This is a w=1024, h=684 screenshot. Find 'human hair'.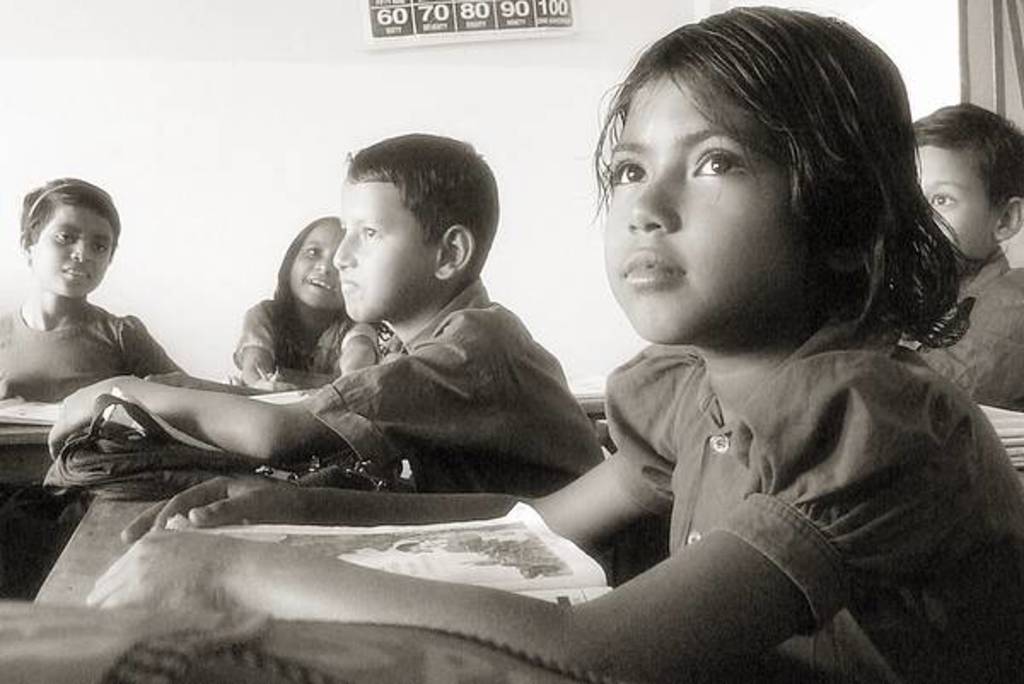
Bounding box: [908,99,1022,213].
